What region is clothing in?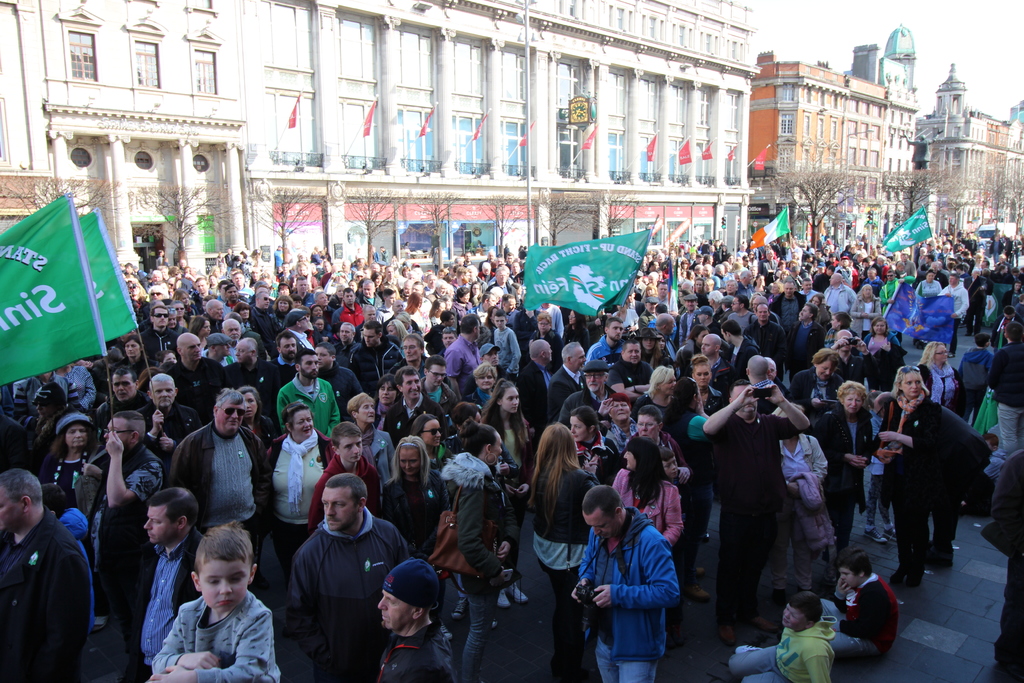
Rect(652, 339, 682, 365).
